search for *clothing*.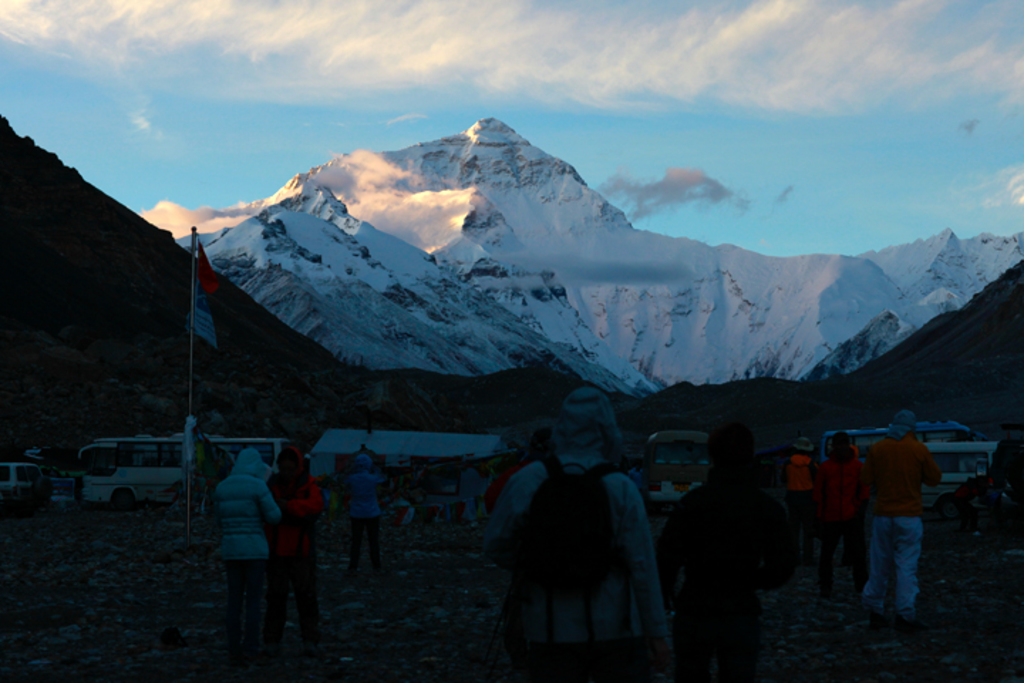
Found at 486,387,670,682.
